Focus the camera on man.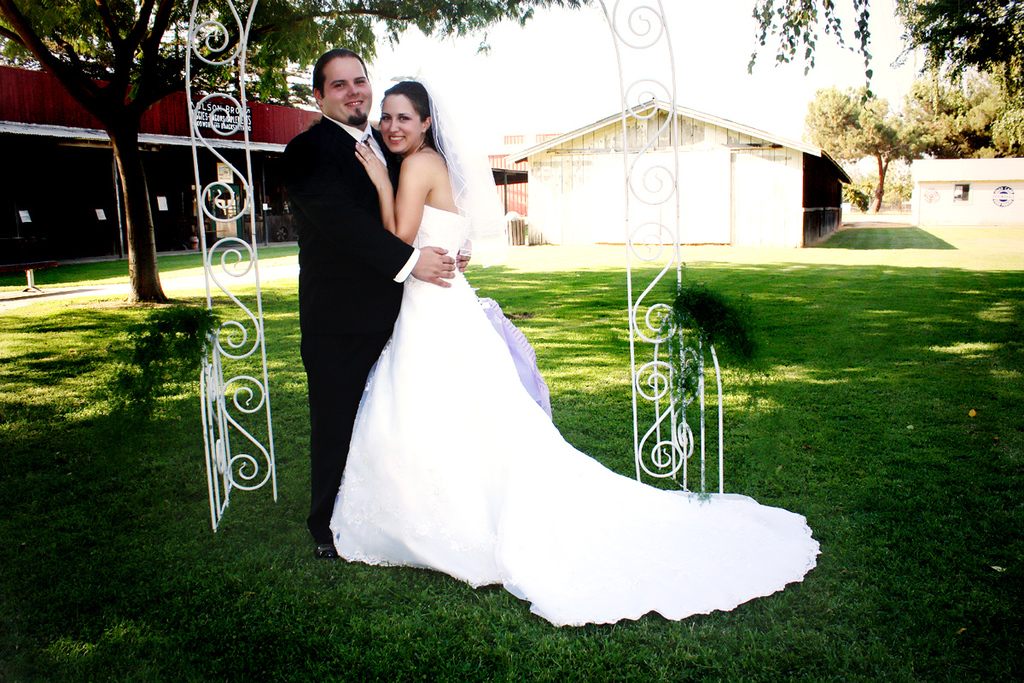
Focus region: <box>283,52,468,547</box>.
